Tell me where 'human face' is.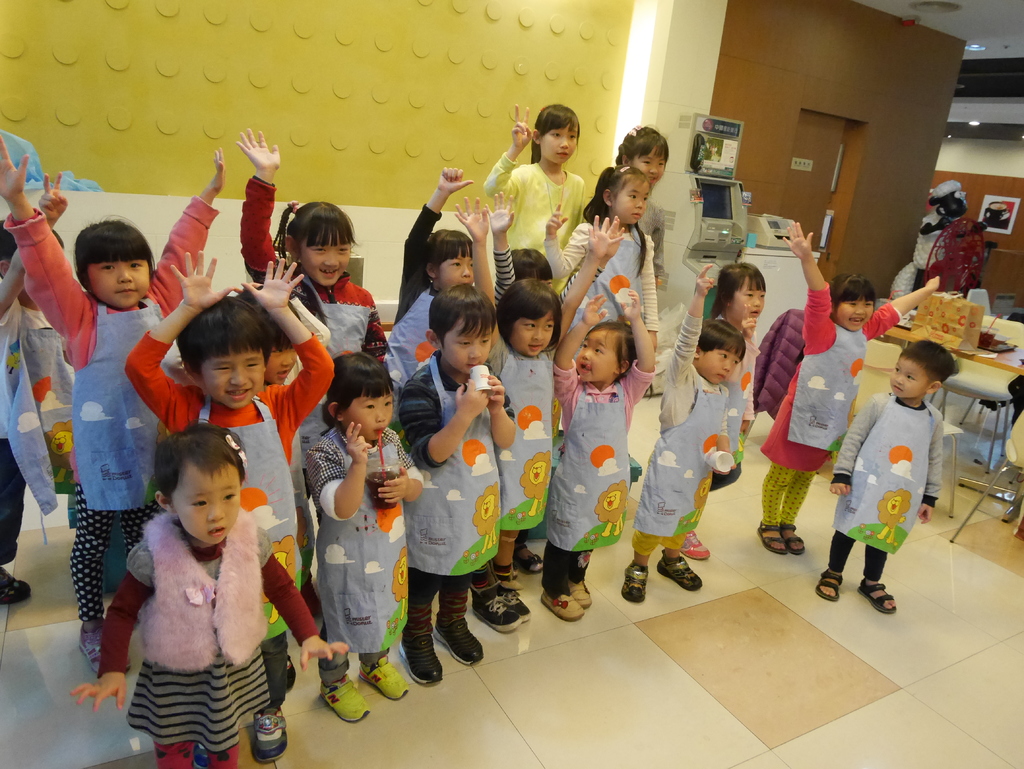
'human face' is at [x1=340, y1=391, x2=390, y2=440].
